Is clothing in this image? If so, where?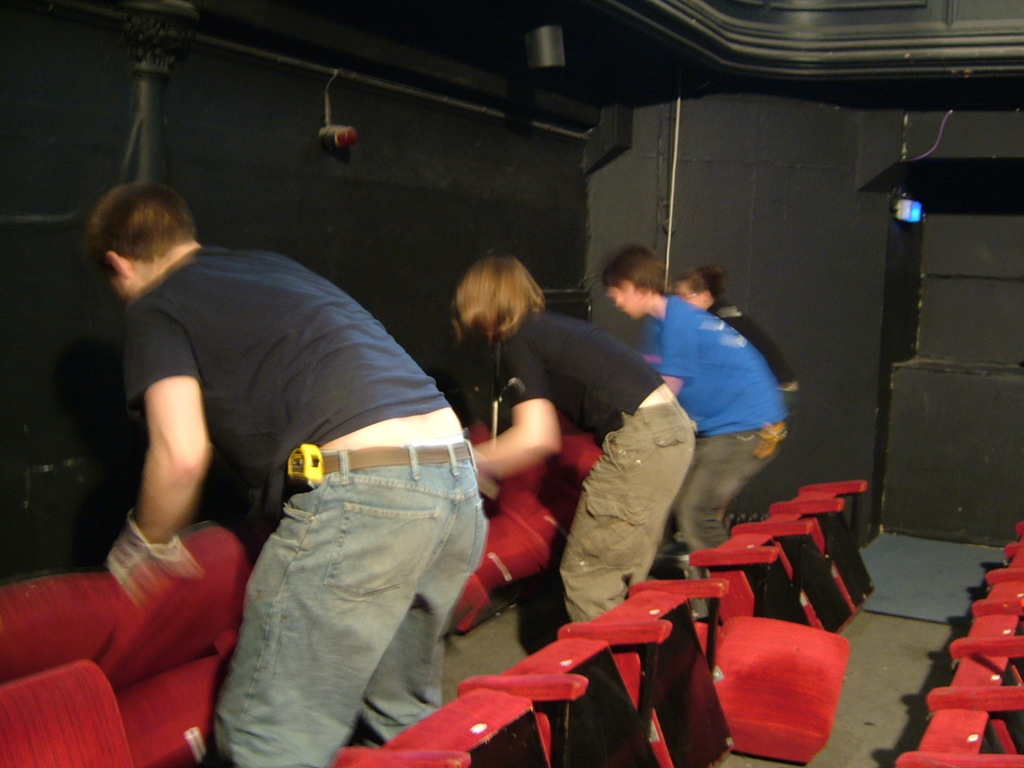
Yes, at (x1=494, y1=302, x2=696, y2=626).
